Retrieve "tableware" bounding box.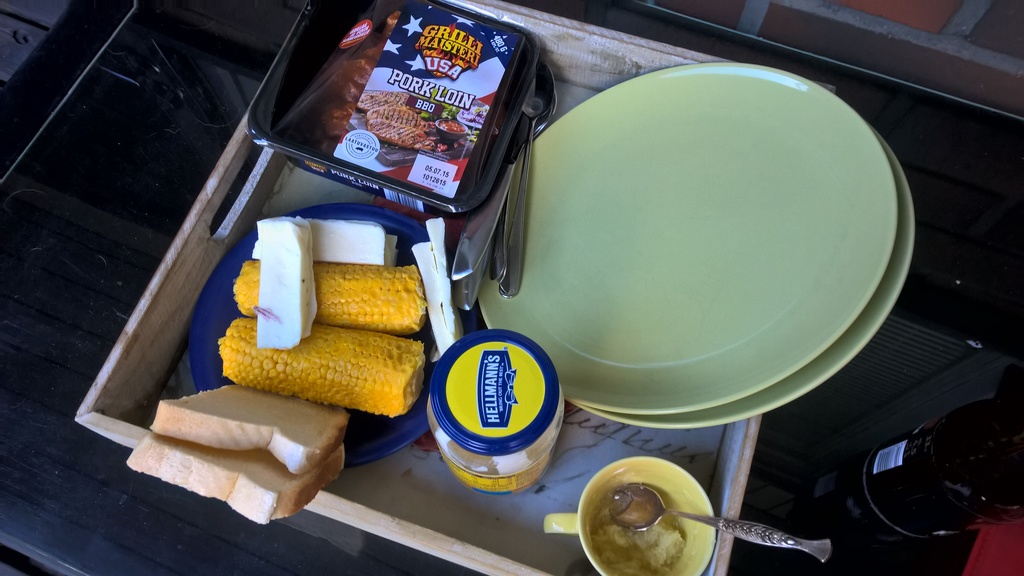
Bounding box: {"x1": 541, "y1": 456, "x2": 724, "y2": 575}.
